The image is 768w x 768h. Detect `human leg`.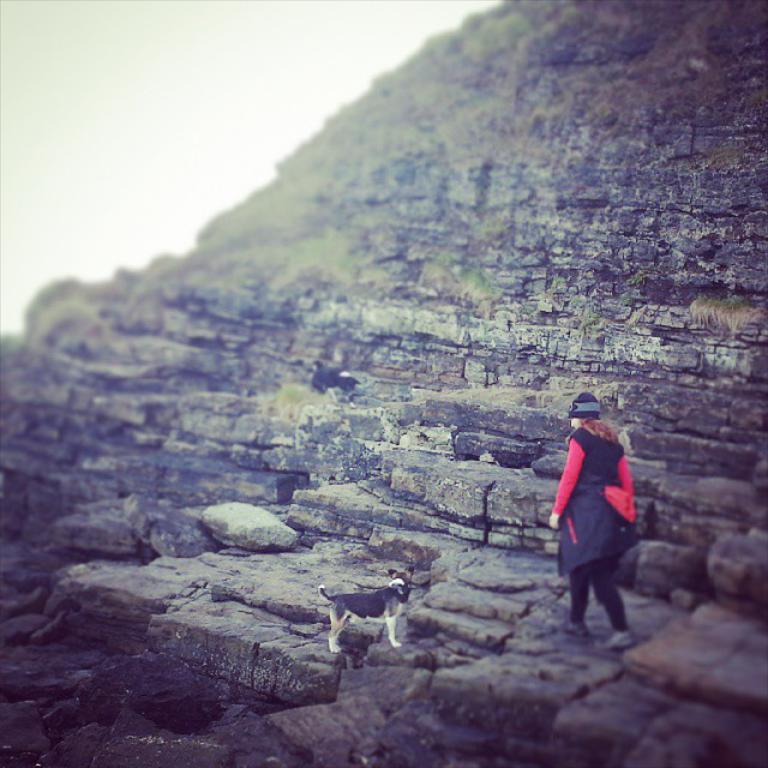
Detection: select_region(595, 514, 636, 650).
